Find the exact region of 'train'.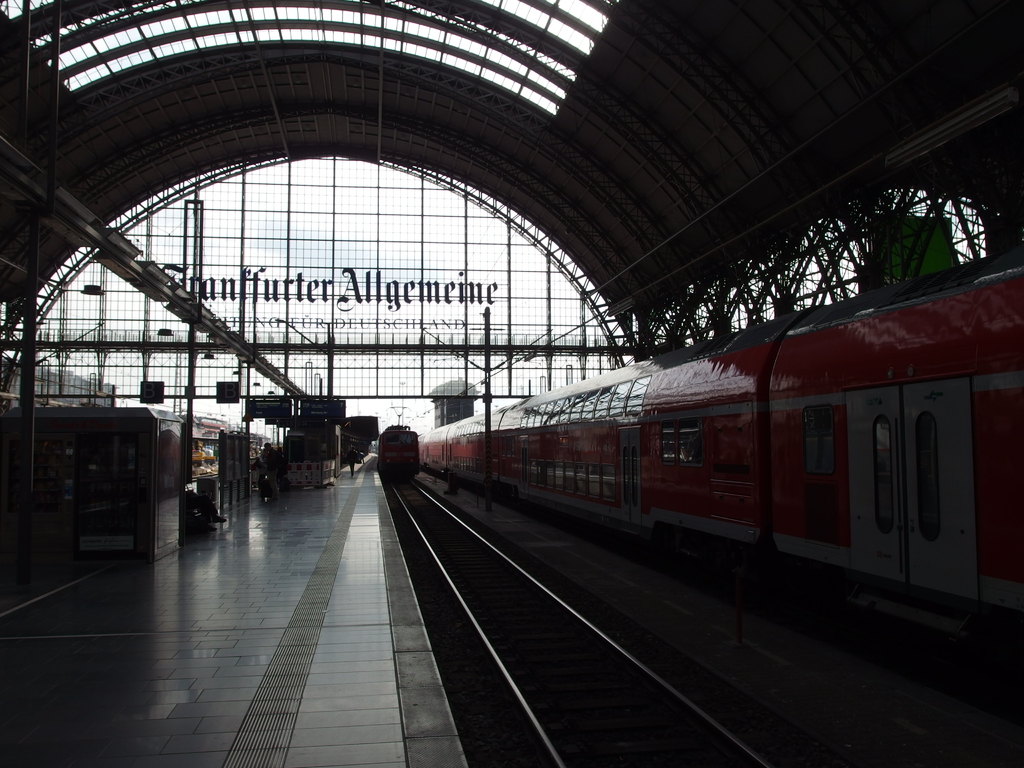
Exact region: <region>420, 244, 1023, 661</region>.
